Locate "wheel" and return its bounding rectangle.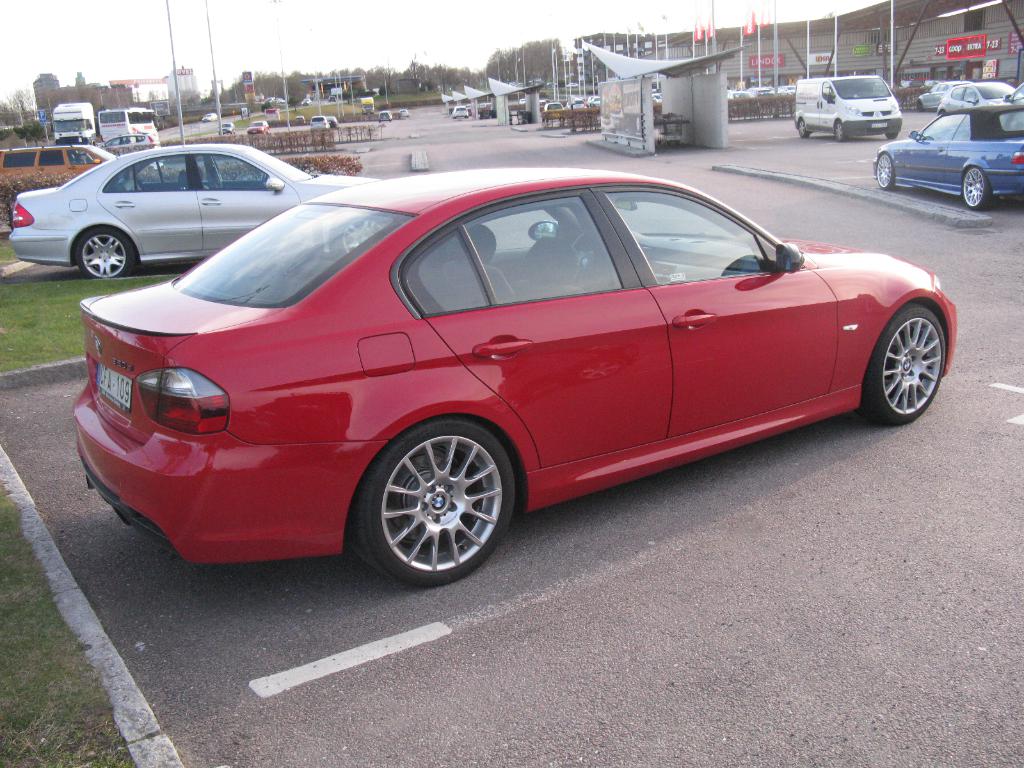
860 305 949 429.
